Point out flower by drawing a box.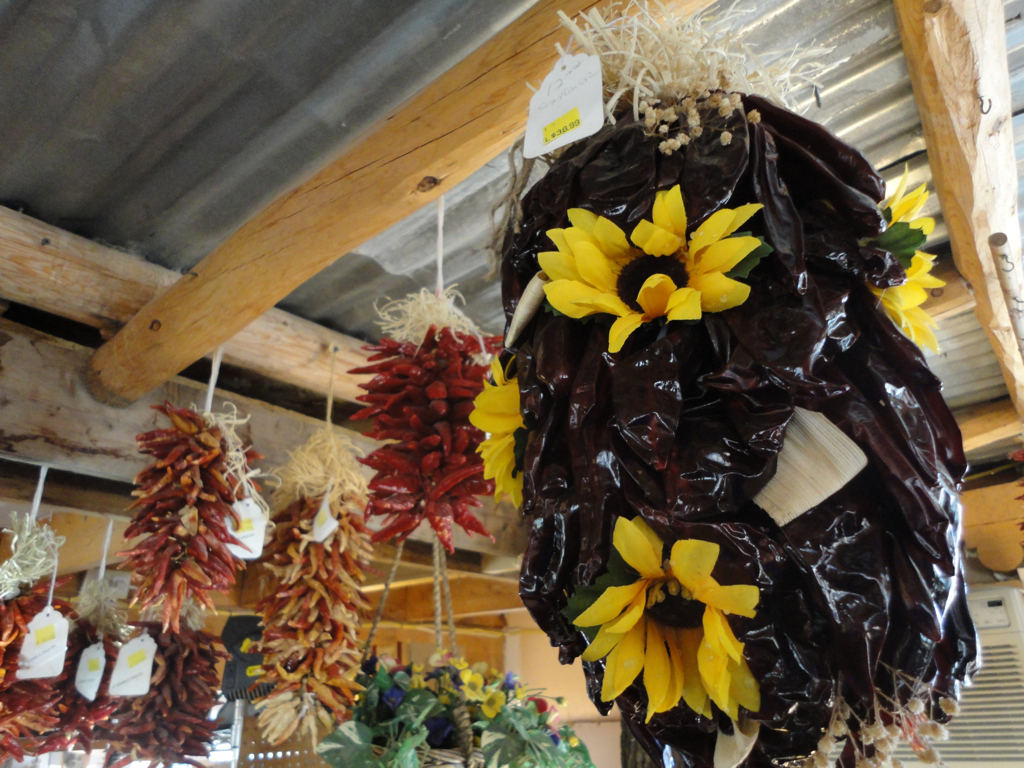
detection(937, 693, 961, 717).
